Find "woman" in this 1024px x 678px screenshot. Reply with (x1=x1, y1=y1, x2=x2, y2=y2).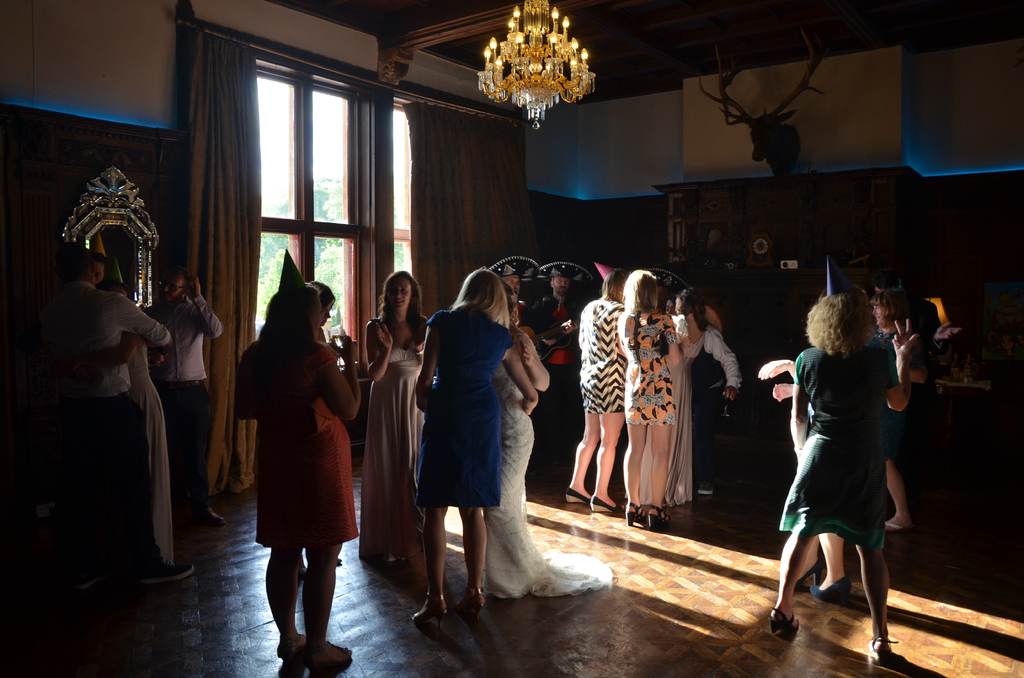
(x1=470, y1=282, x2=618, y2=615).
